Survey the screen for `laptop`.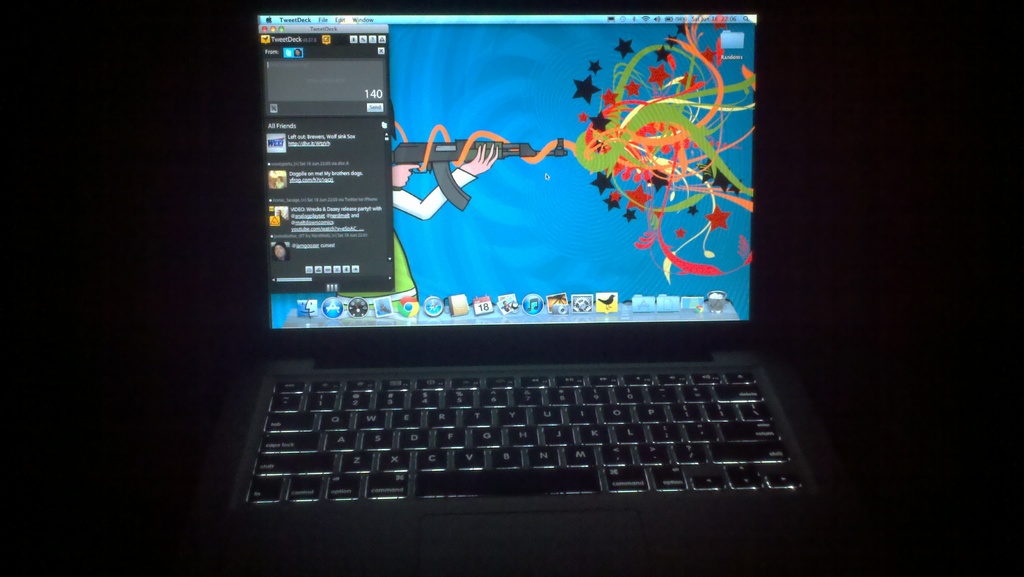
Survey found: BBox(228, 17, 833, 573).
